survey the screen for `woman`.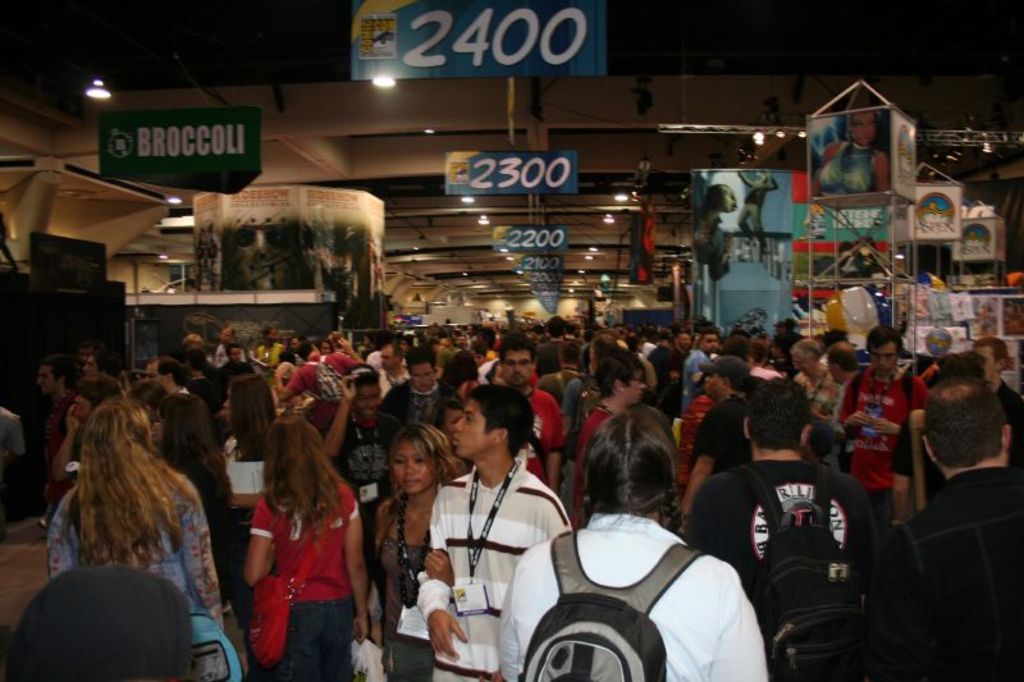
Survey found: [x1=227, y1=366, x2=293, y2=546].
